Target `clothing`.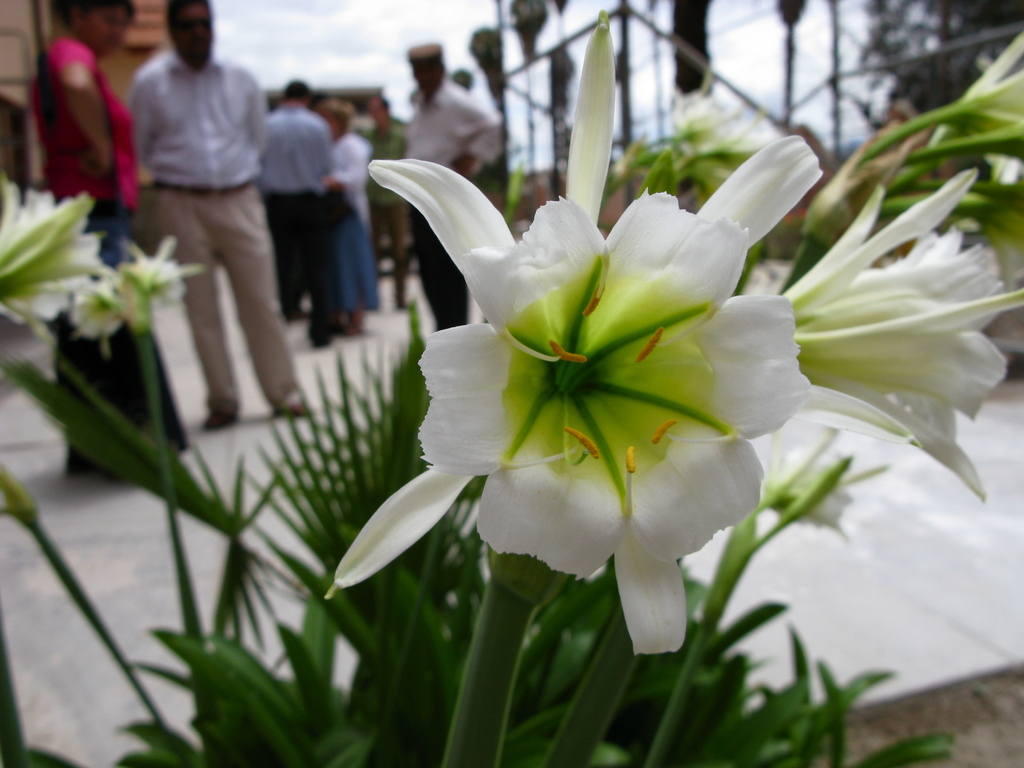
Target region: BBox(254, 102, 333, 340).
